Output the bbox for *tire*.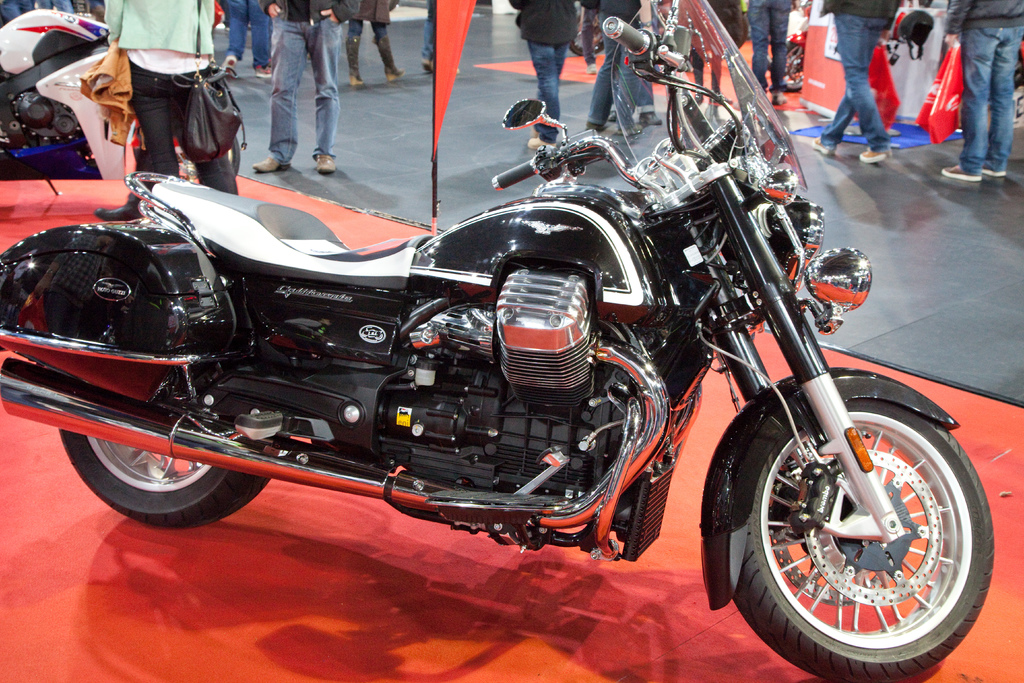
bbox=(732, 398, 995, 682).
